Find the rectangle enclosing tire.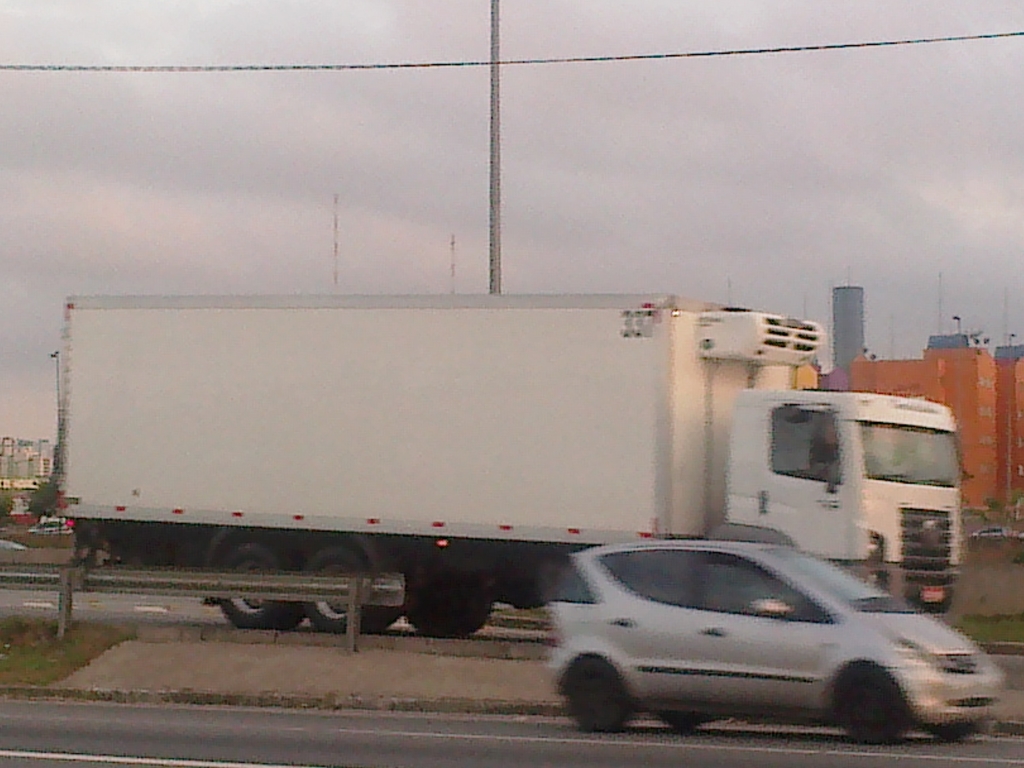
box(923, 722, 976, 742).
